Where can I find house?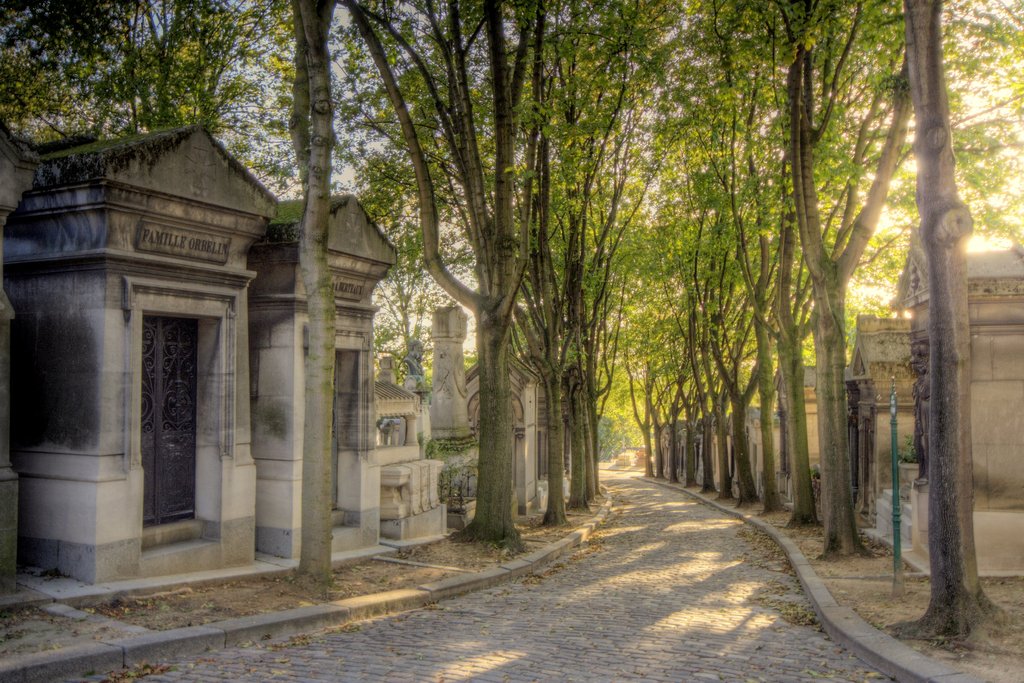
You can find it at [775,402,792,501].
